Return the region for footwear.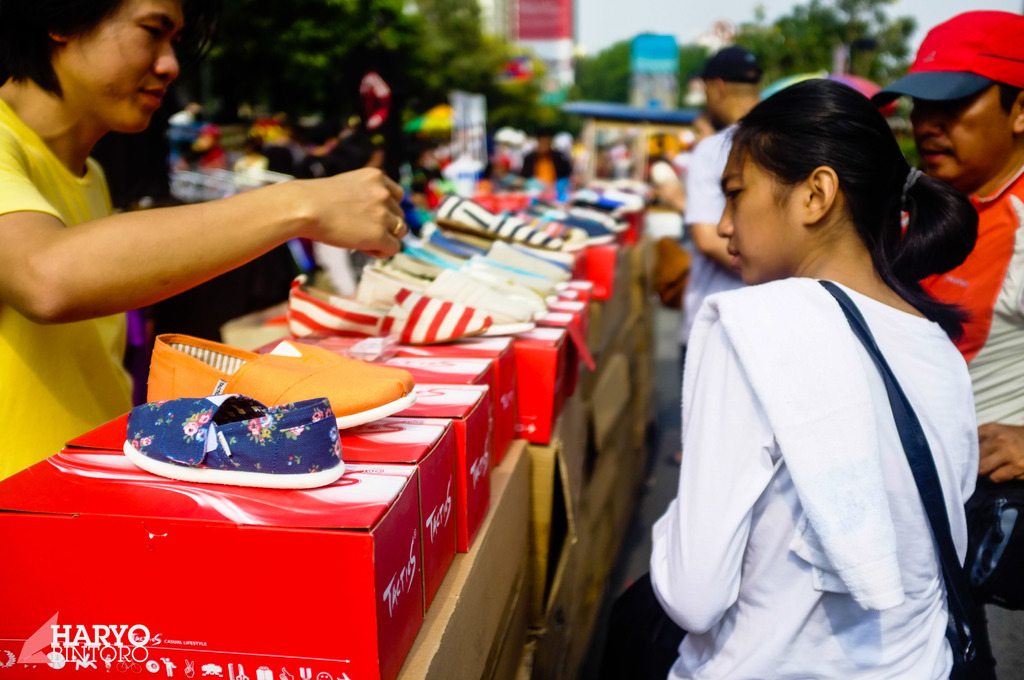
121/396/348/487.
